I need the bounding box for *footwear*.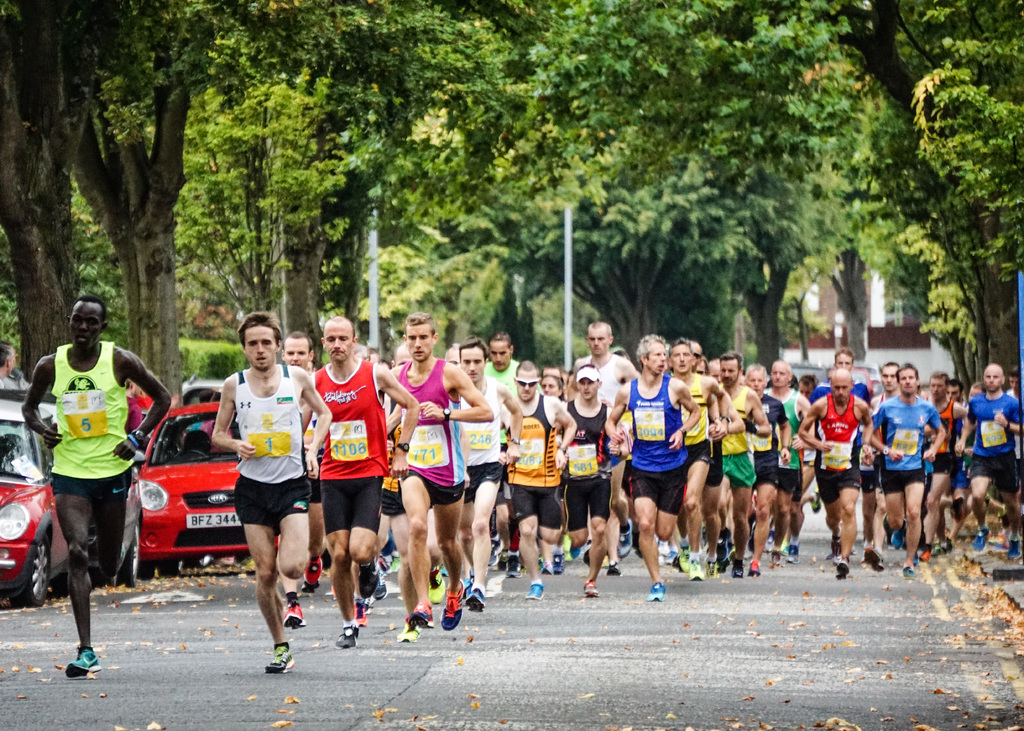
Here it is: l=492, t=536, r=501, b=565.
